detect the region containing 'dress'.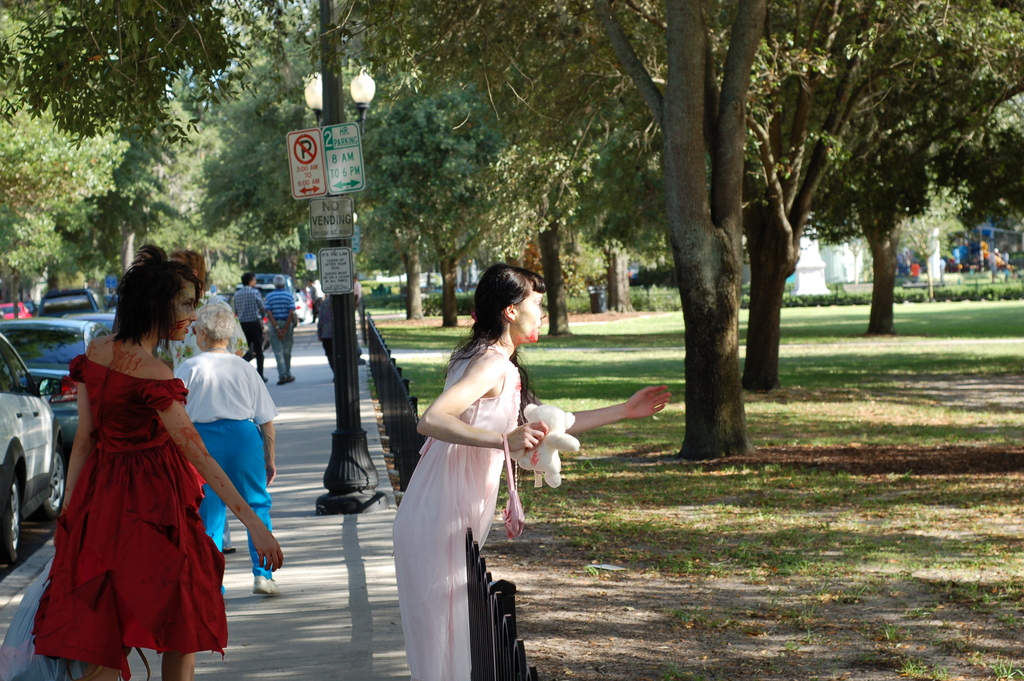
region(35, 355, 224, 680).
